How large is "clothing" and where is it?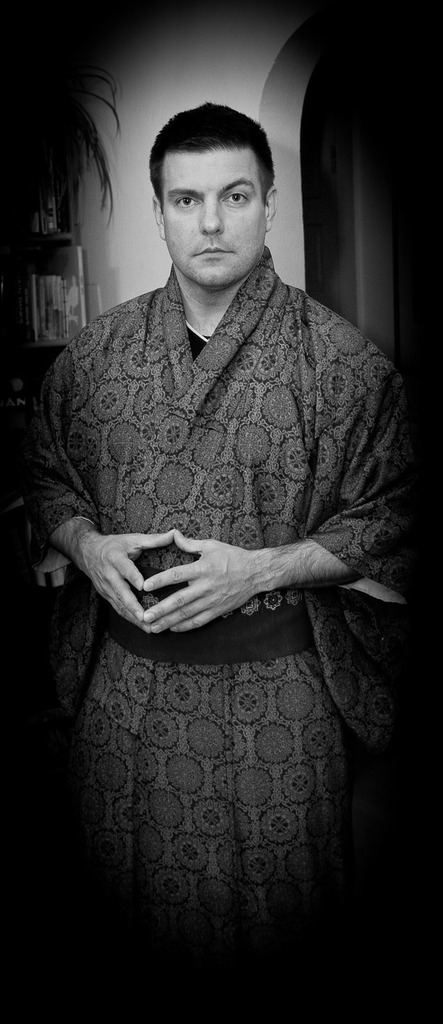
Bounding box: [x1=42, y1=193, x2=430, y2=971].
